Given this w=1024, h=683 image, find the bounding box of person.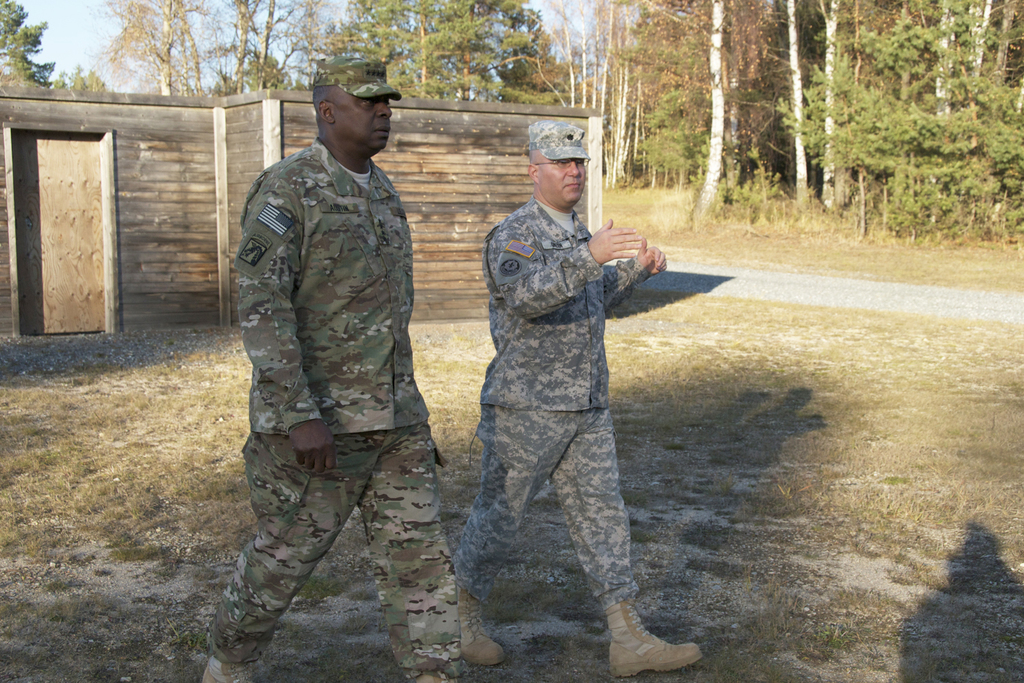
{"left": 476, "top": 113, "right": 654, "bottom": 669}.
